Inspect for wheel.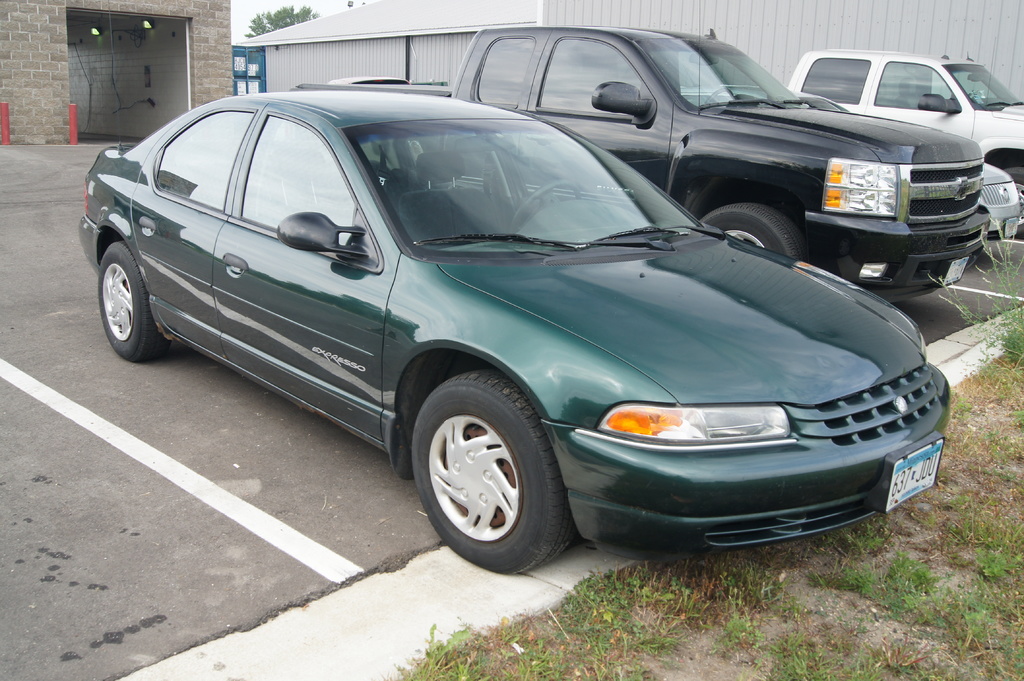
Inspection: bbox=[97, 243, 164, 360].
